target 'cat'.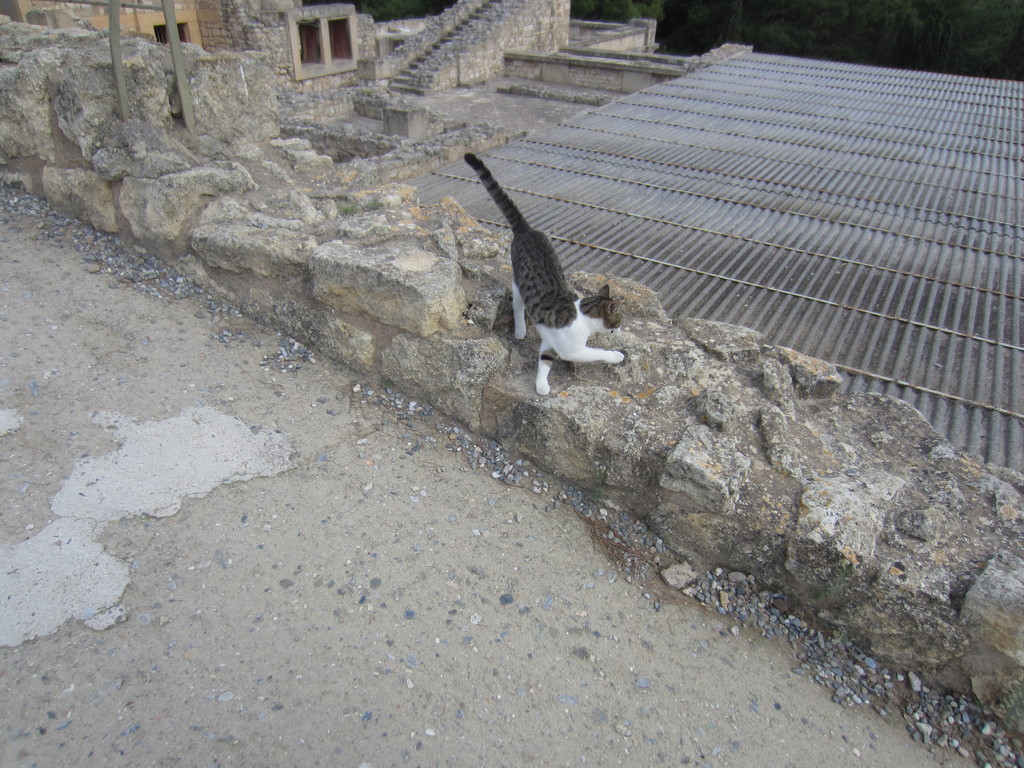
Target region: {"x1": 464, "y1": 157, "x2": 629, "y2": 398}.
